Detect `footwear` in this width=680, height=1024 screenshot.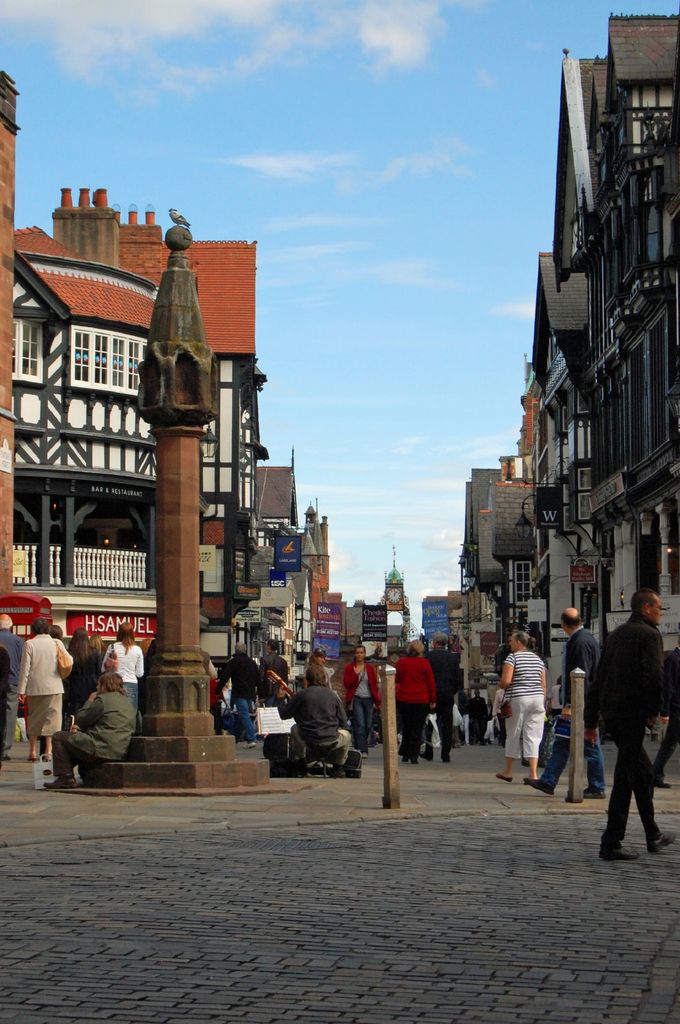
Detection: pyautogui.locateOnScreen(645, 826, 673, 860).
